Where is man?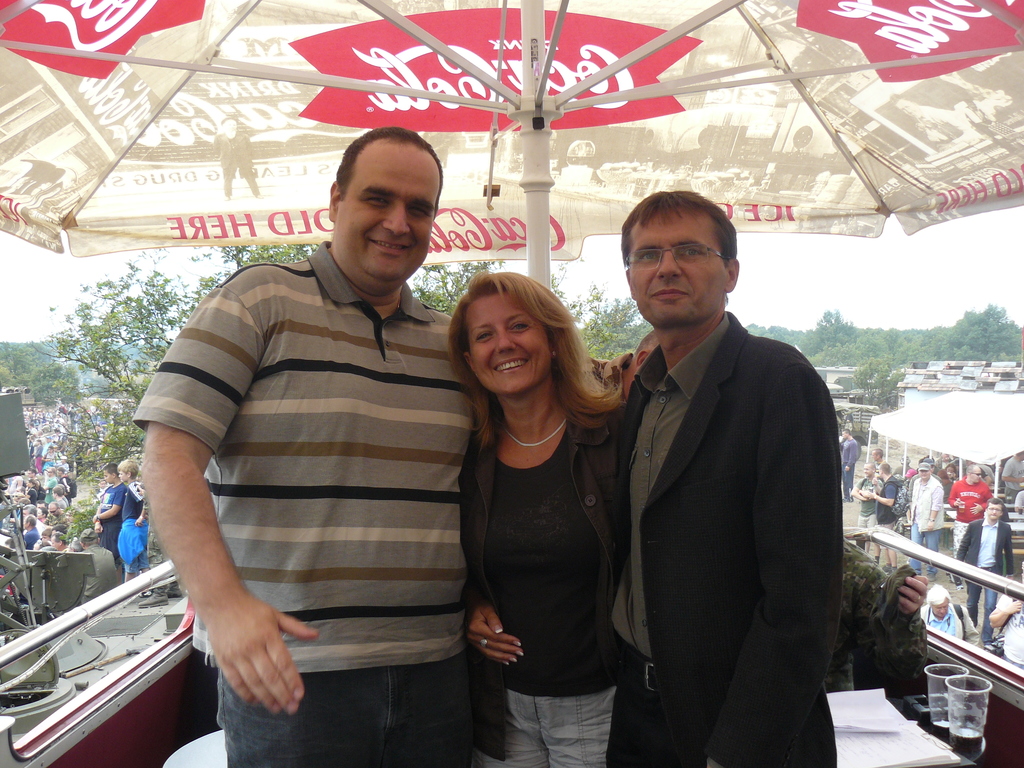
l=865, t=461, r=906, b=572.
